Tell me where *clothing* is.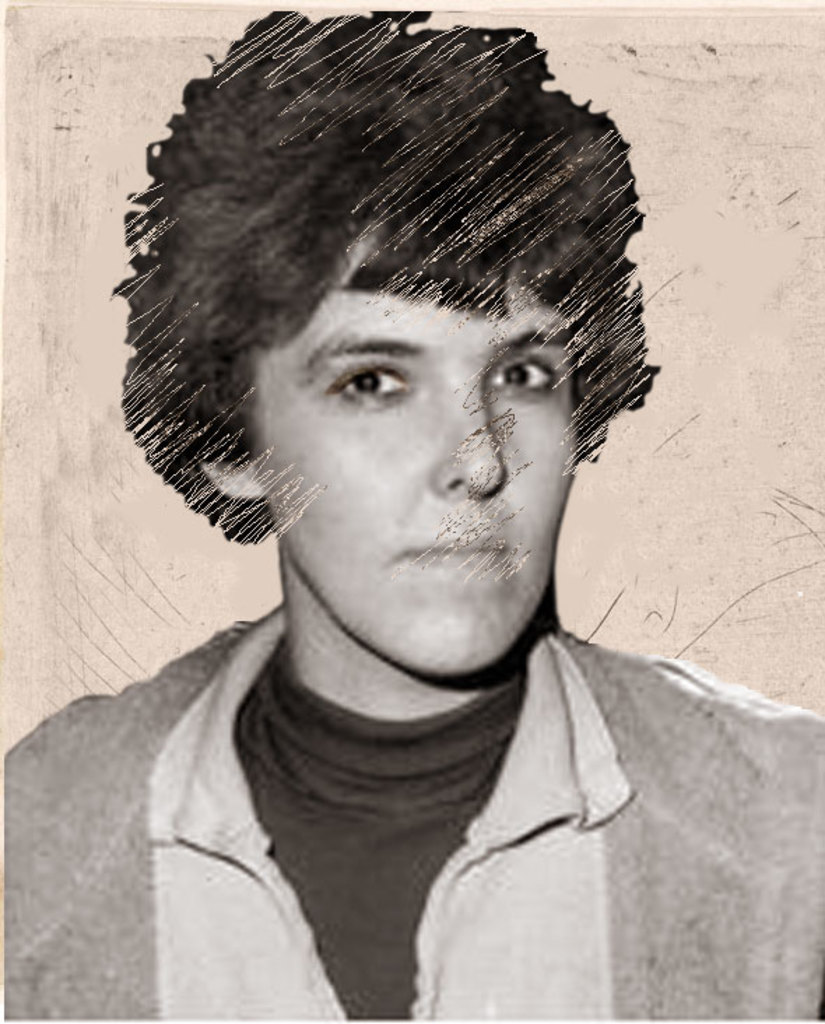
*clothing* is at {"left": 4, "top": 590, "right": 807, "bottom": 1016}.
